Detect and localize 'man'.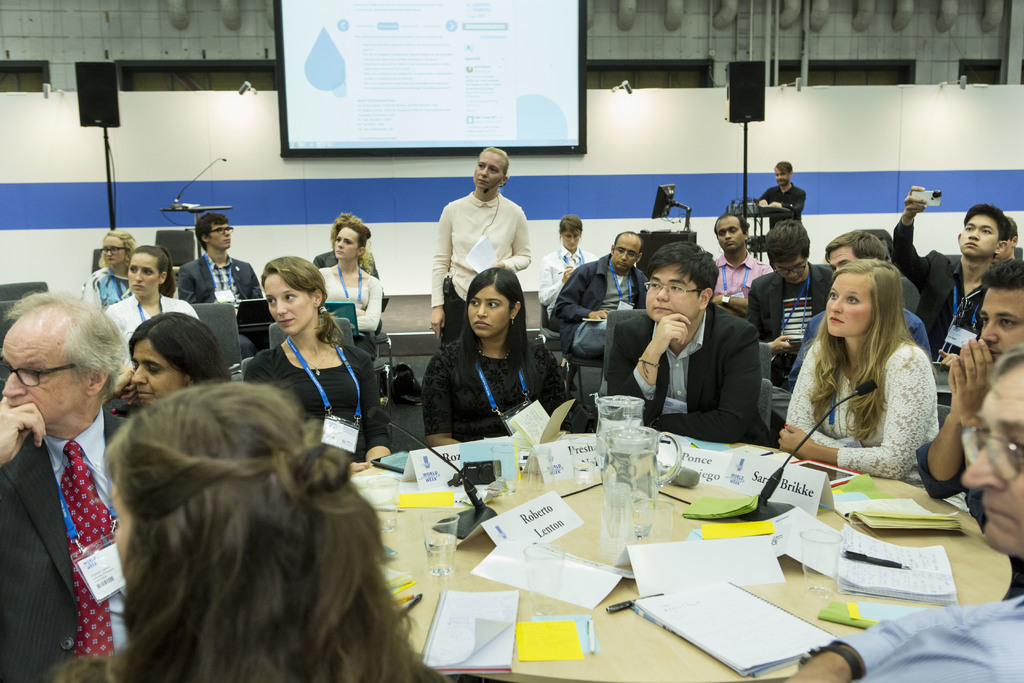
Localized at 760,230,925,429.
